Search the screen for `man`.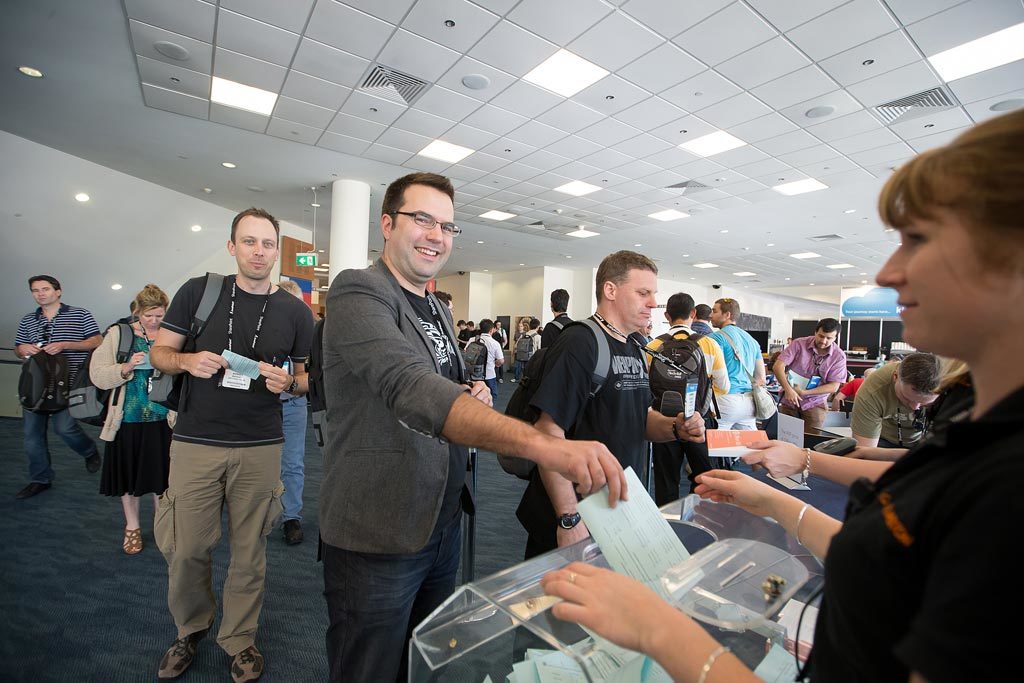
Found at (left=313, top=172, right=630, bottom=682).
